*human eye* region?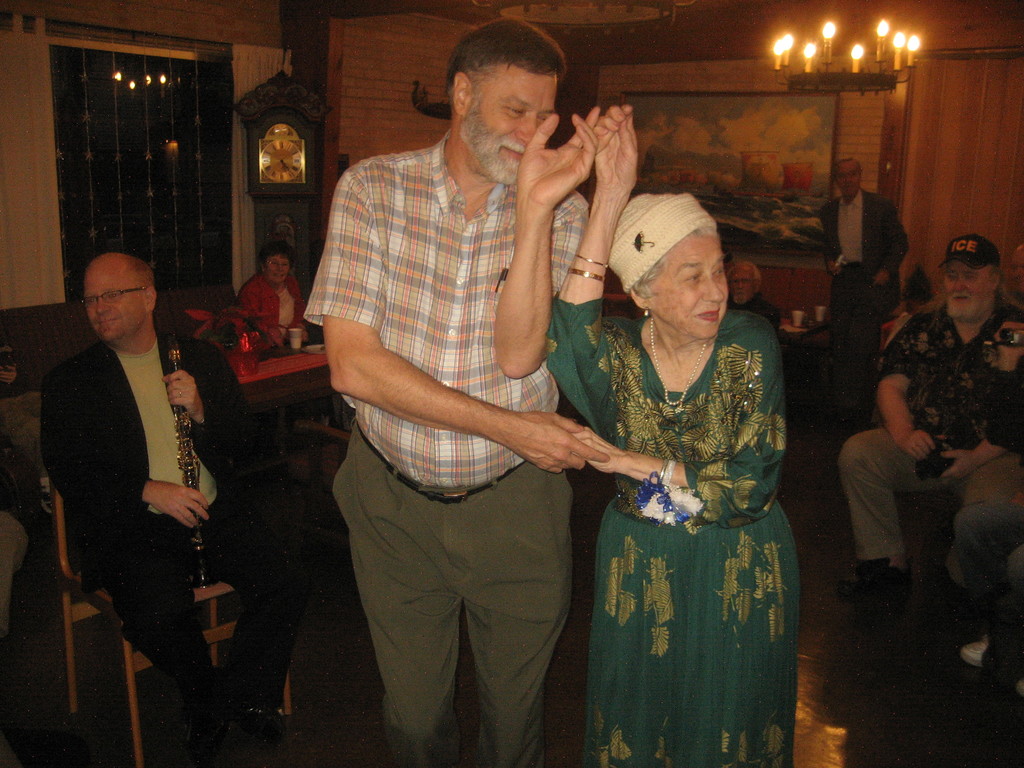
detection(501, 102, 526, 119)
